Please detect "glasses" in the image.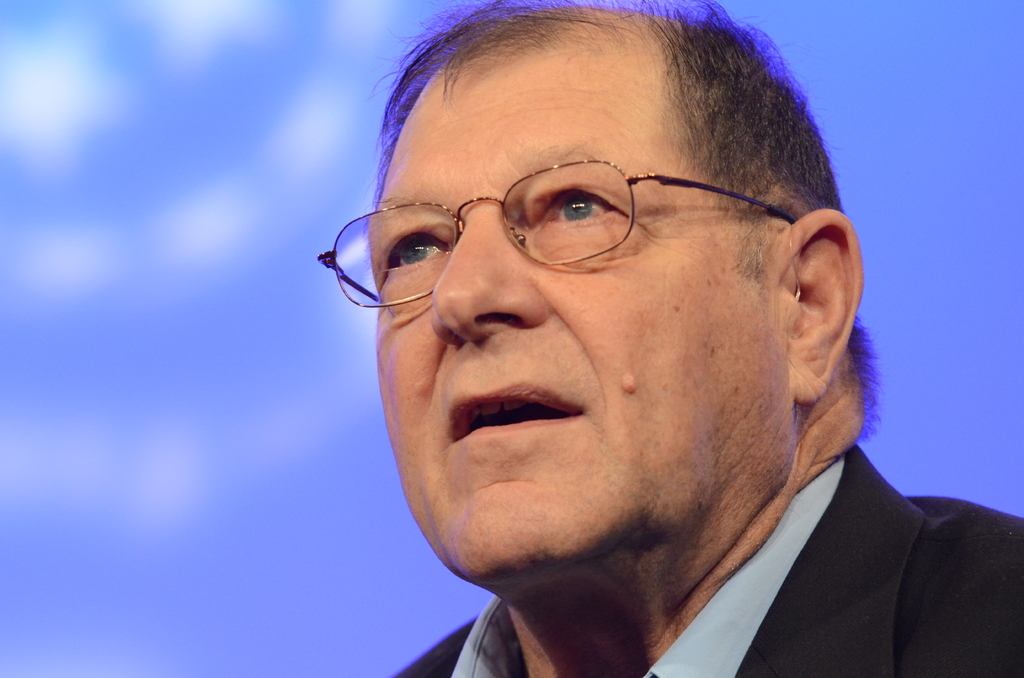
l=351, t=155, r=816, b=300.
